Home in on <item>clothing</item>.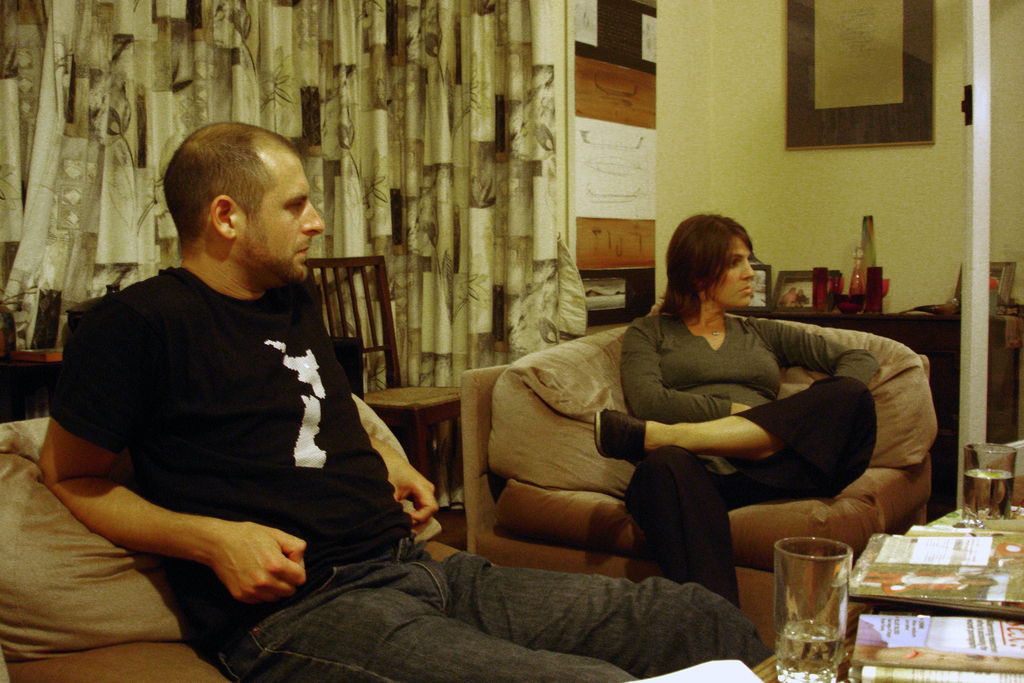
Homed in at [51,269,781,682].
